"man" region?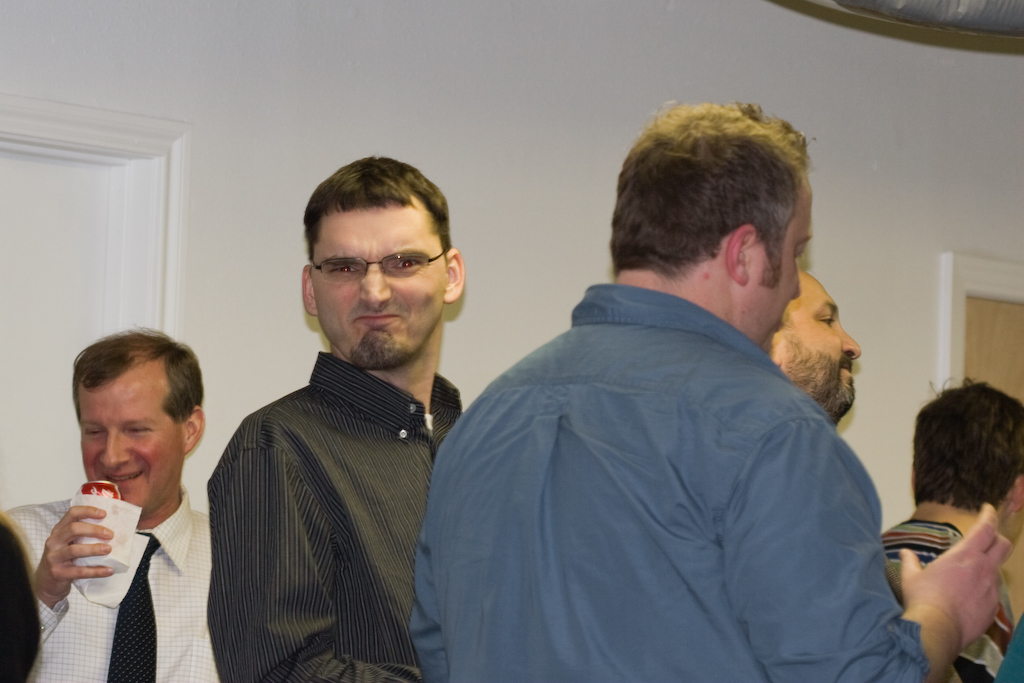
bbox=[13, 347, 243, 682]
